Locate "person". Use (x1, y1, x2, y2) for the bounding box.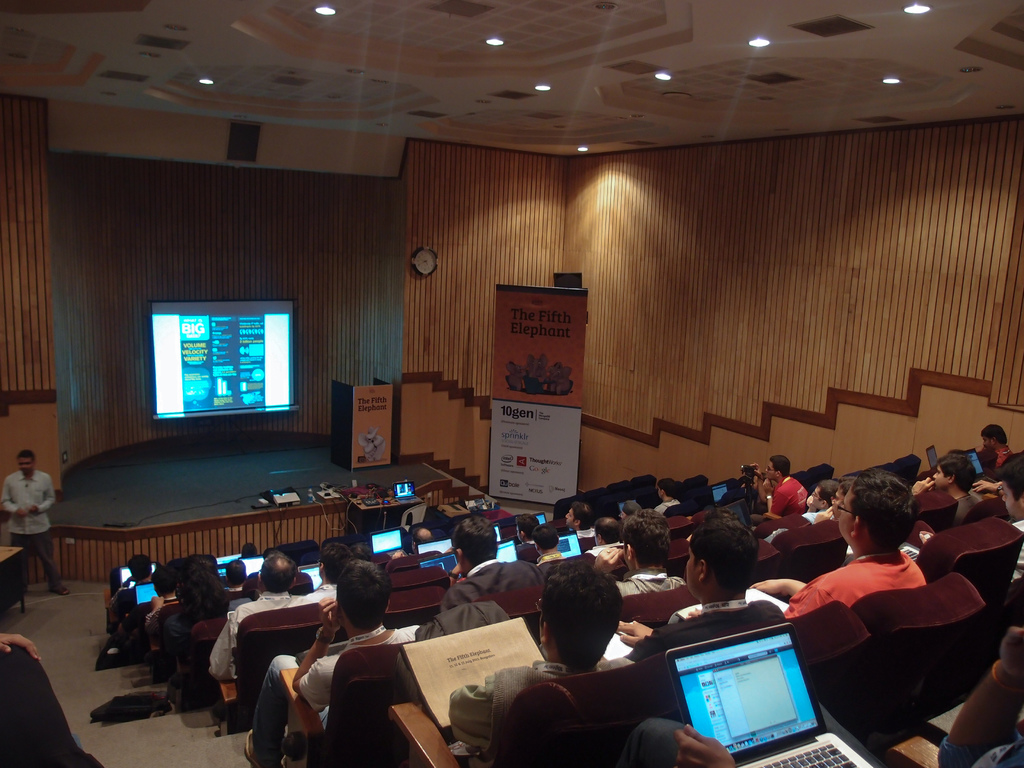
(912, 457, 998, 538).
